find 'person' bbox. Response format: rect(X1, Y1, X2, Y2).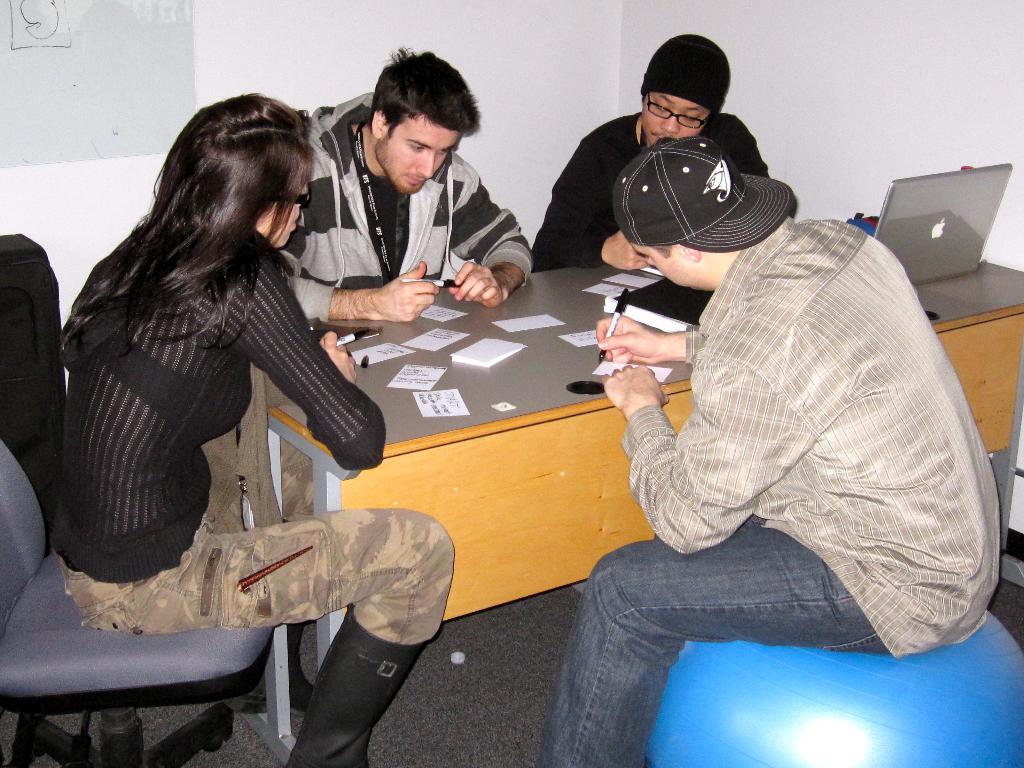
rect(269, 51, 551, 380).
